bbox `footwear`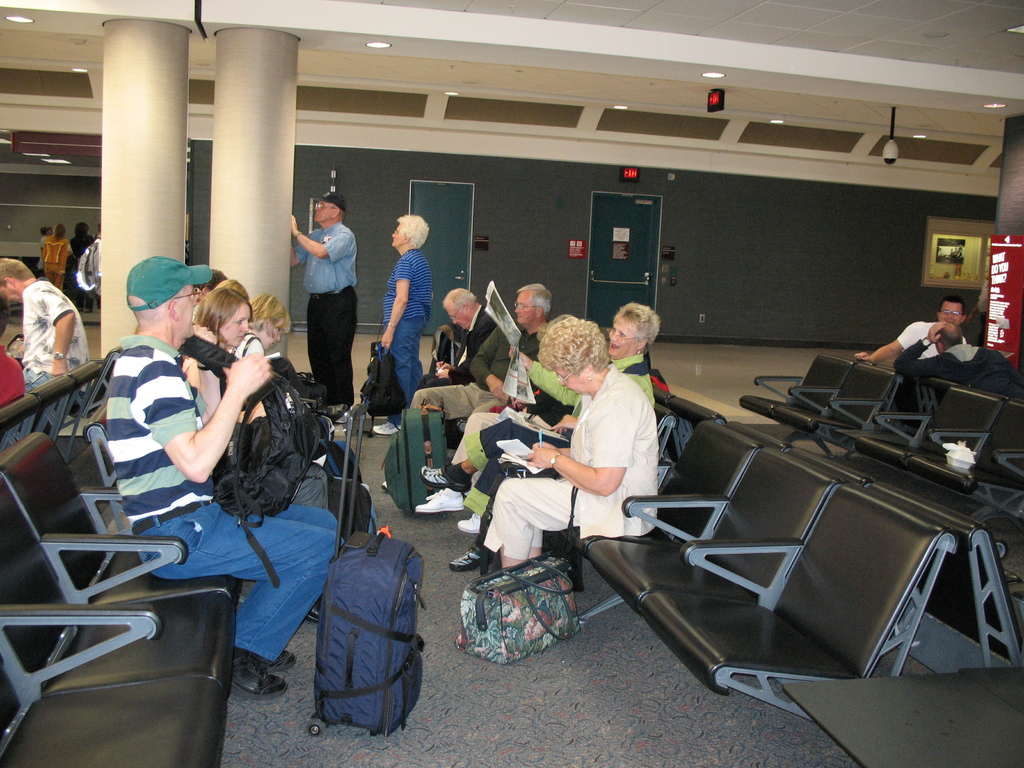
315,397,351,422
